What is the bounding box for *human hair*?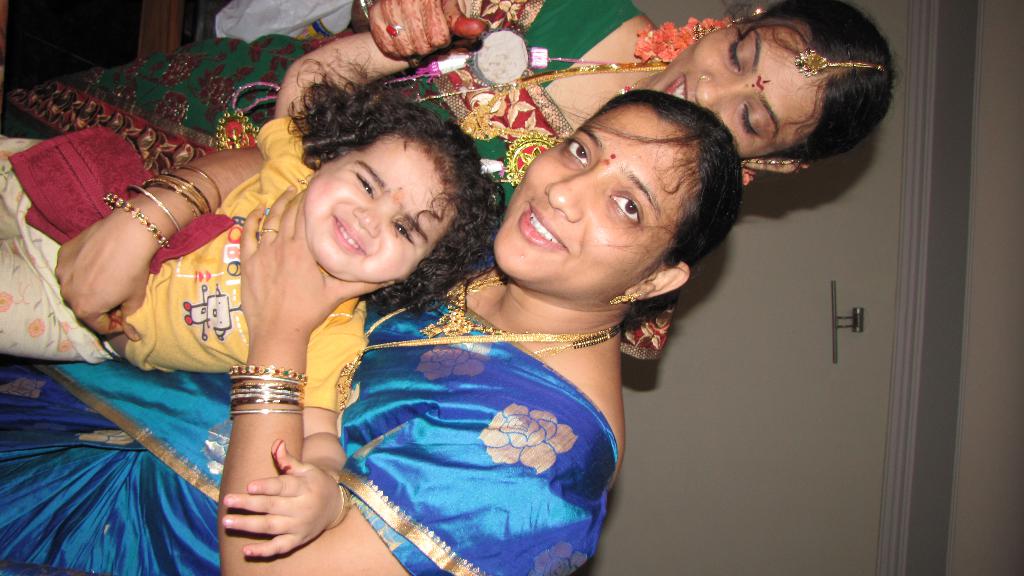
l=582, t=90, r=739, b=348.
